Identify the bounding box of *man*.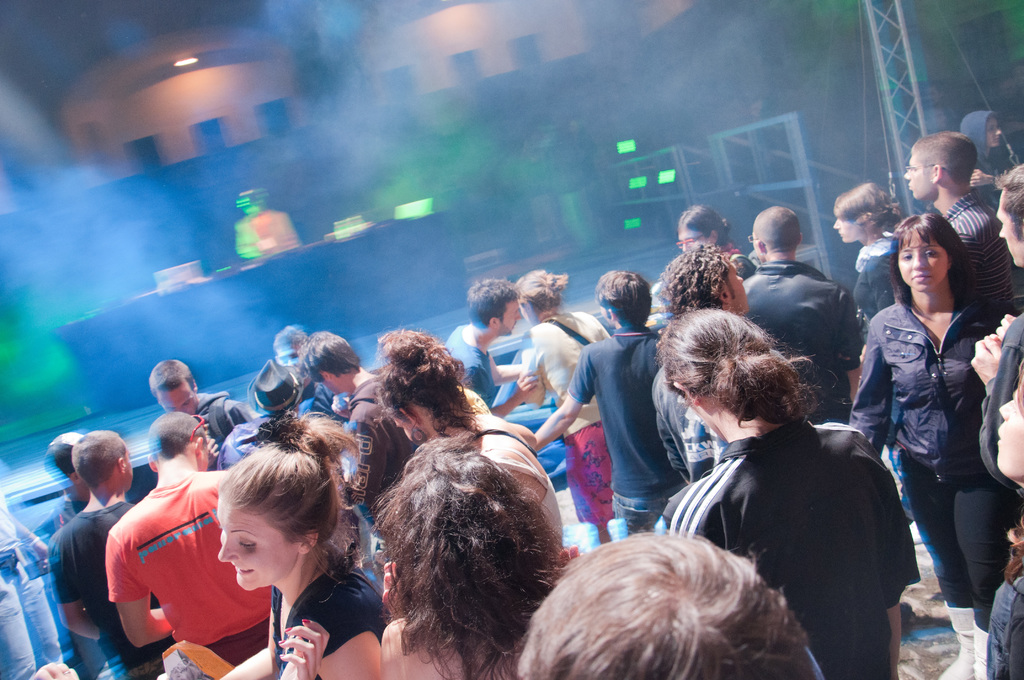
<box>147,360,261,460</box>.
